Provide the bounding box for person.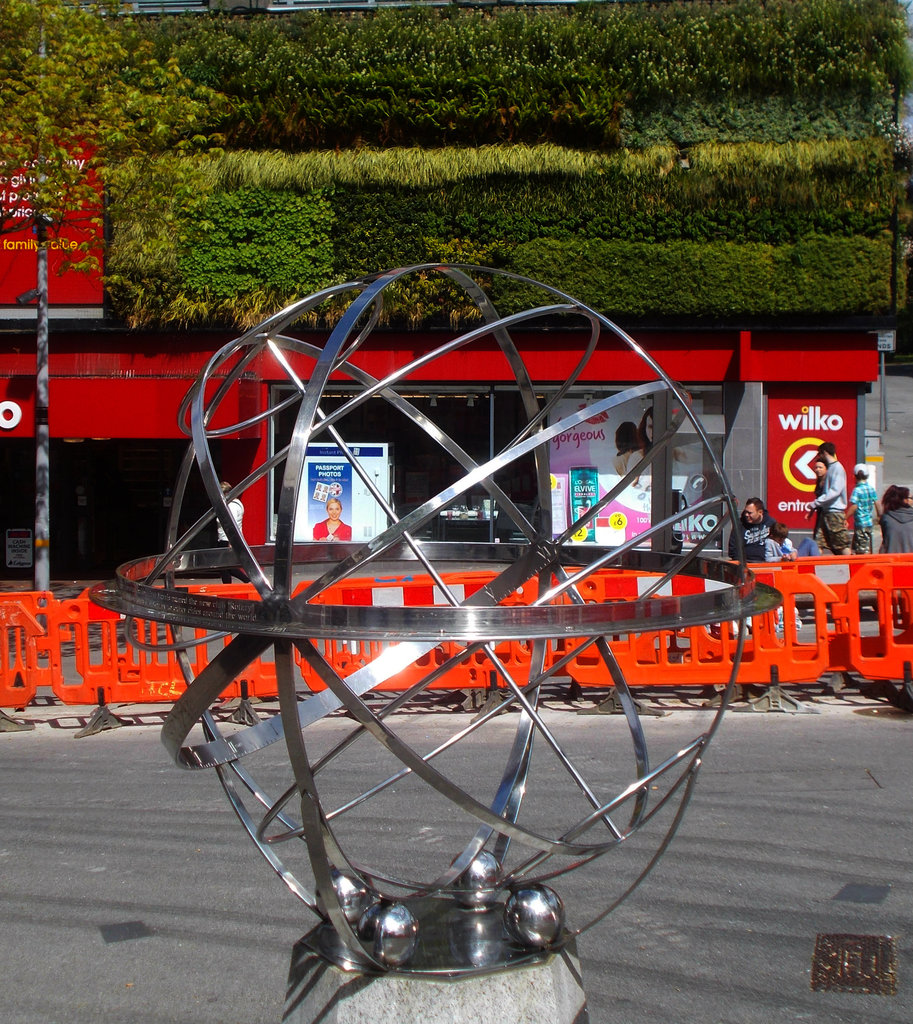
{"x1": 624, "y1": 408, "x2": 662, "y2": 476}.
